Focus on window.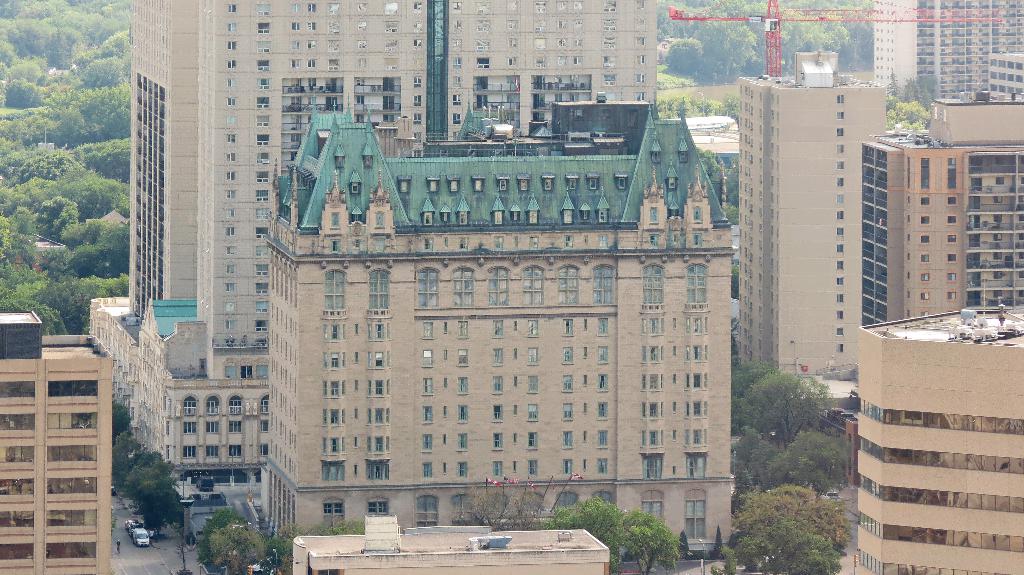
Focused at x1=457, y1=405, x2=468, y2=423.
